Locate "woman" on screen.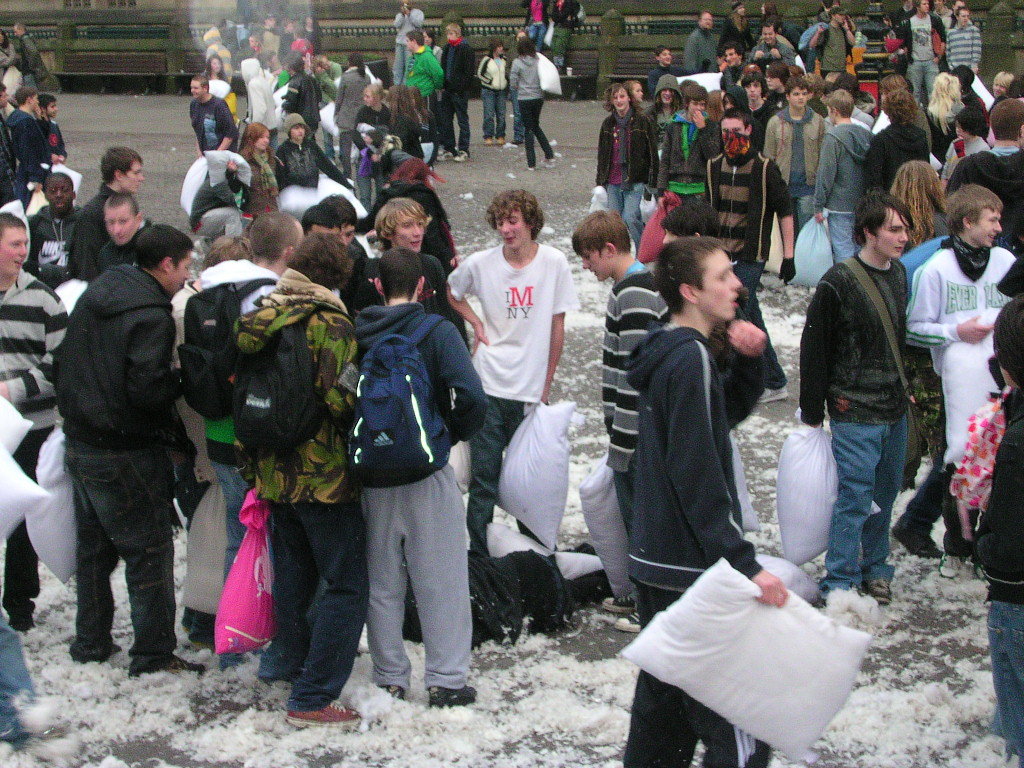
On screen at 300/16/319/57.
